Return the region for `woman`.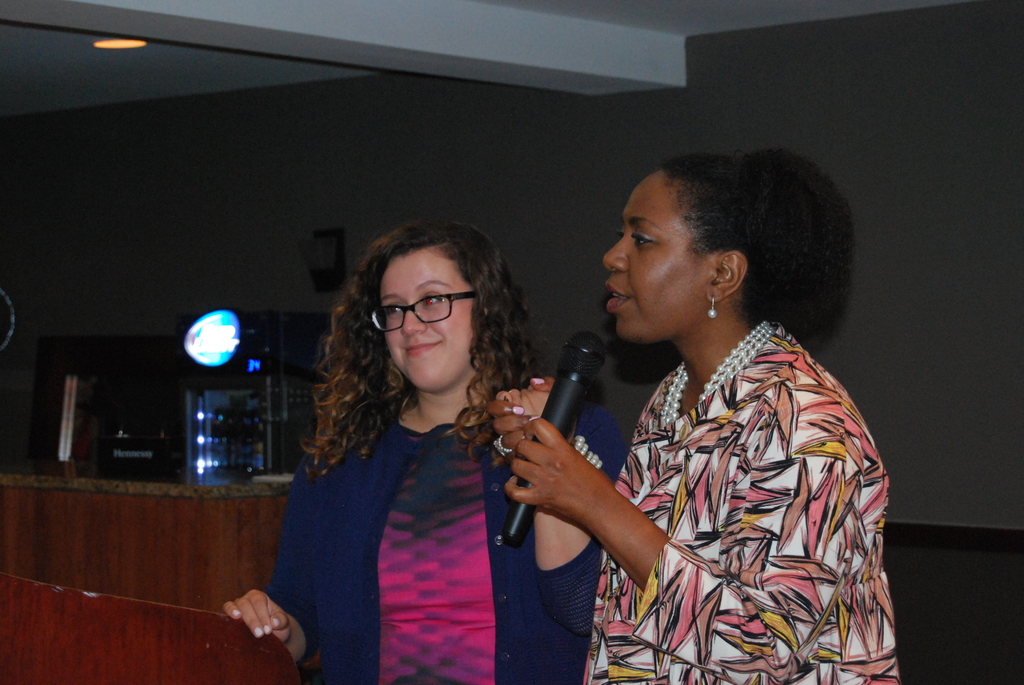
rect(508, 154, 916, 683).
